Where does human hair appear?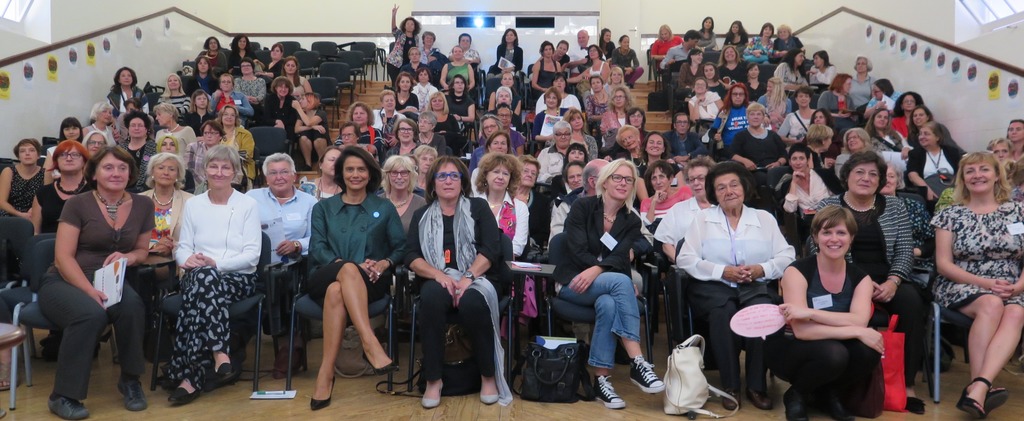
Appears at x1=641 y1=159 x2=675 y2=182.
